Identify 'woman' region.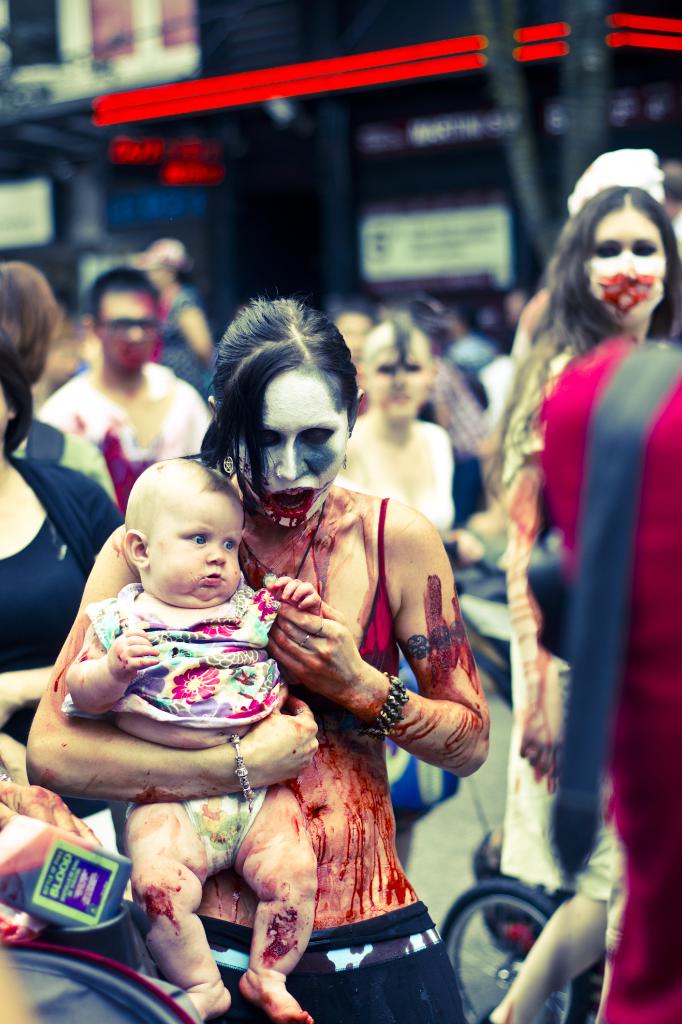
Region: (339, 316, 456, 875).
